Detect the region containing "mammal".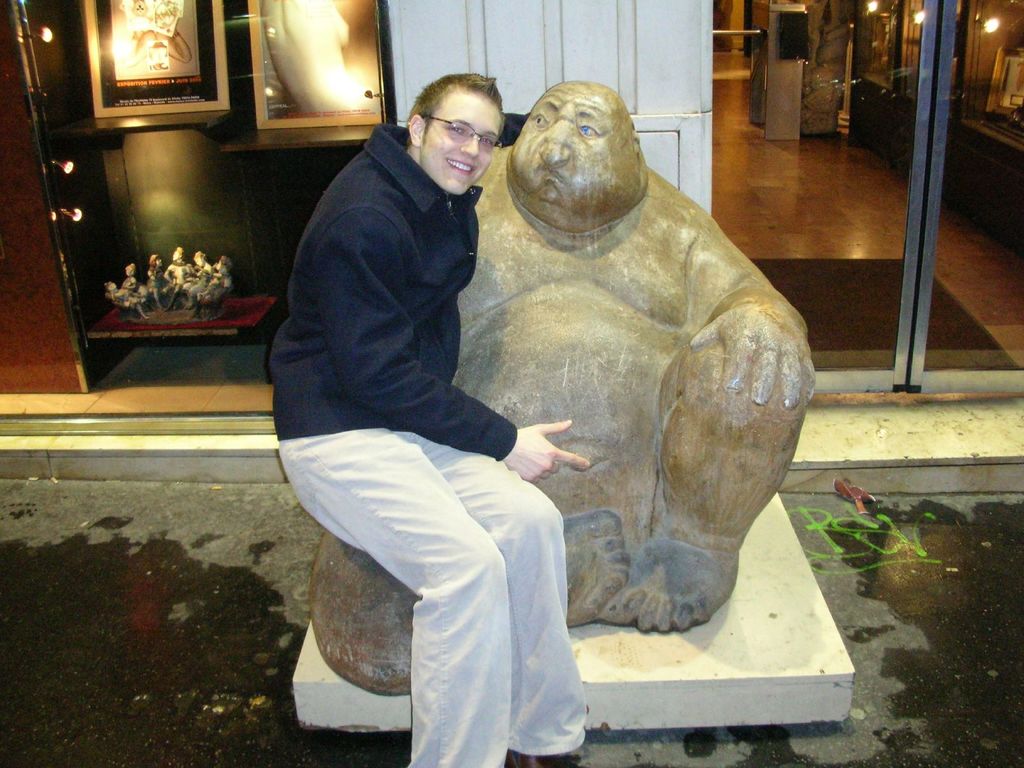
(left=311, top=81, right=820, bottom=696).
